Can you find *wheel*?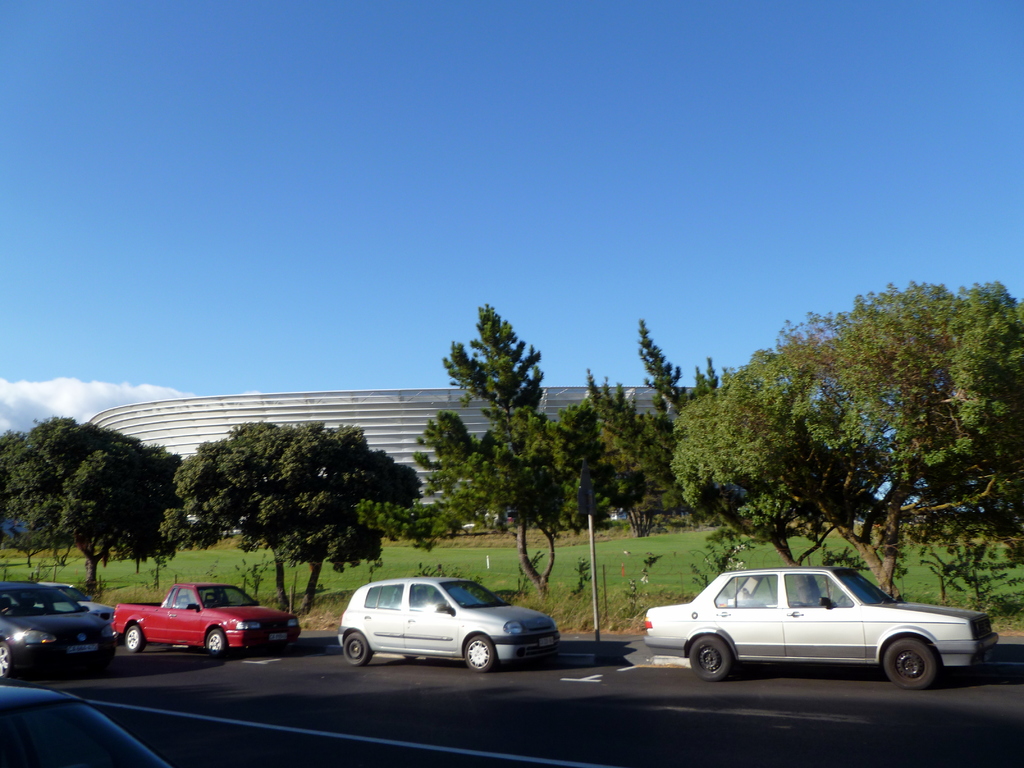
Yes, bounding box: 688/633/733/680.
